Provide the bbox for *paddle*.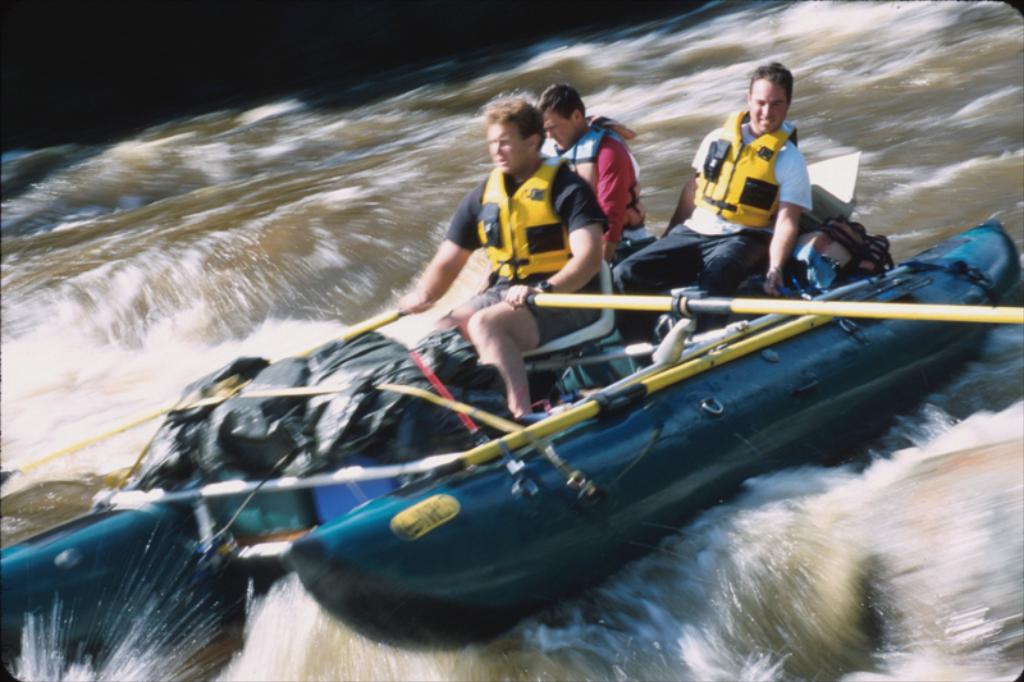
534,289,1023,326.
